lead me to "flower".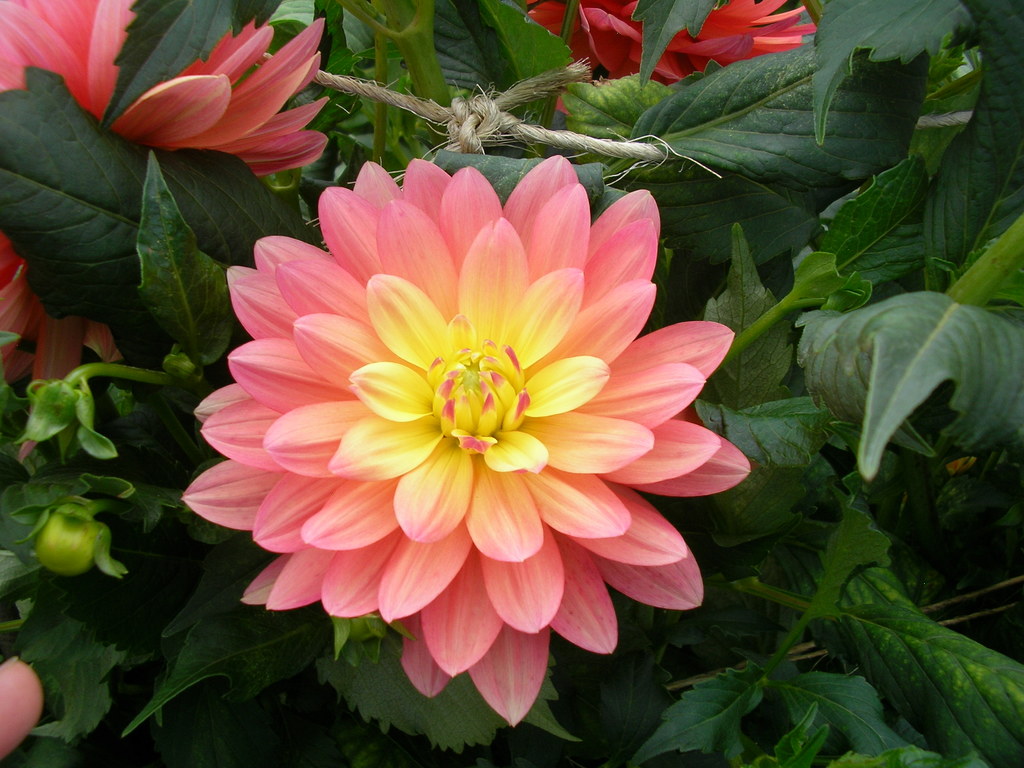
Lead to <bbox>525, 0, 820, 118</bbox>.
